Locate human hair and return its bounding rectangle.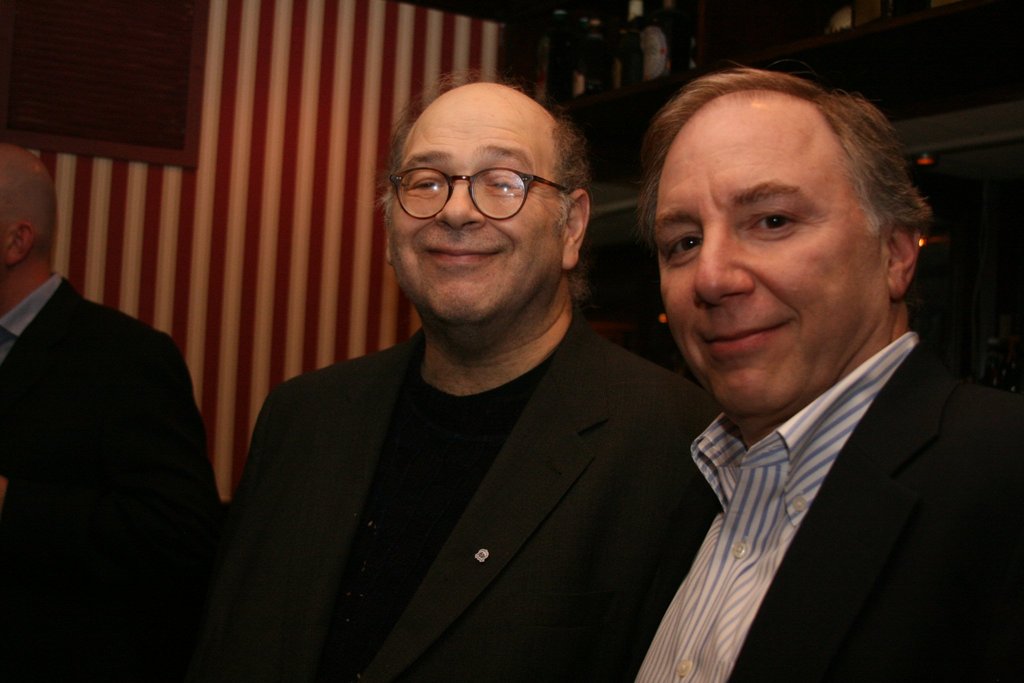
545:108:589:235.
